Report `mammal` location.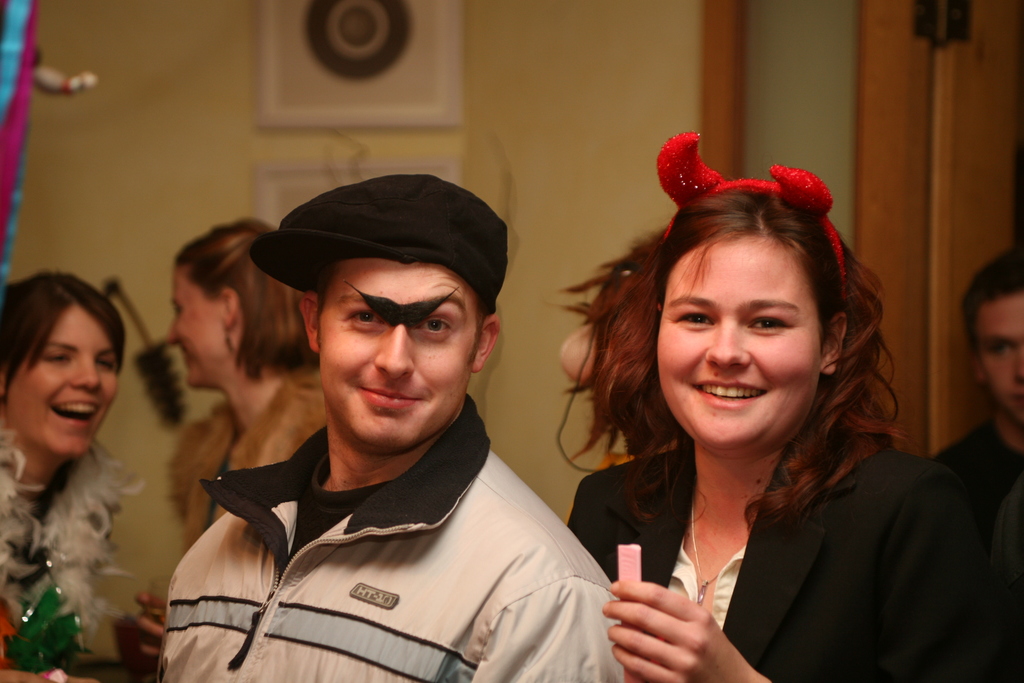
Report: bbox=(170, 173, 646, 682).
